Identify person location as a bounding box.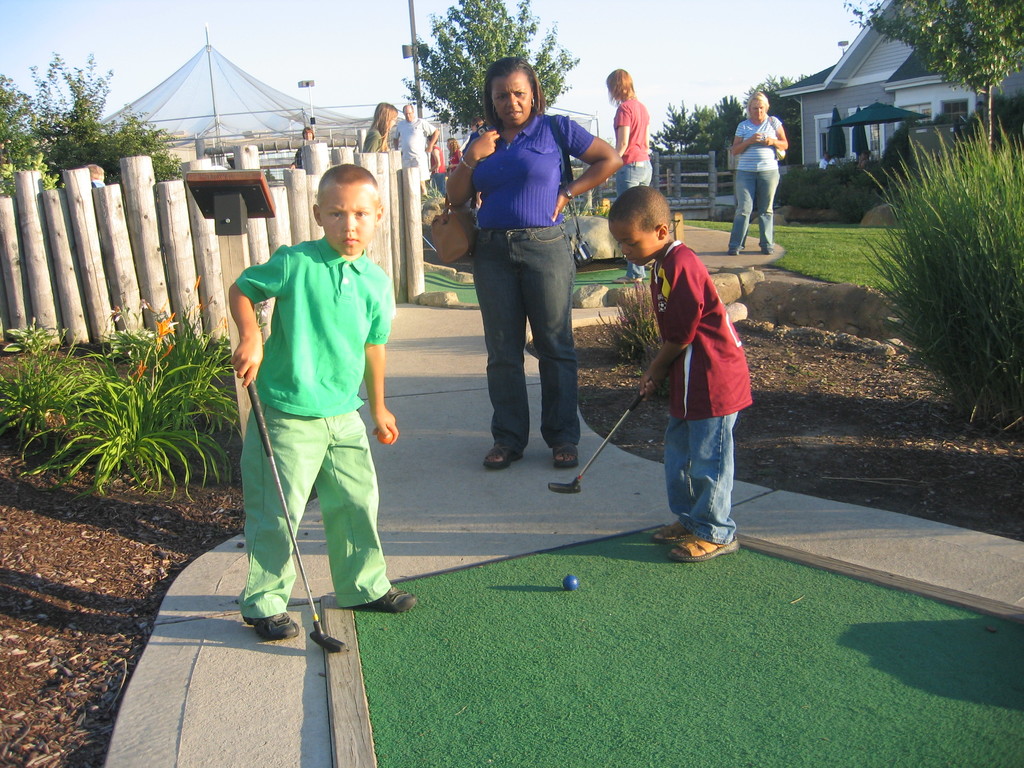
[387,104,440,201].
